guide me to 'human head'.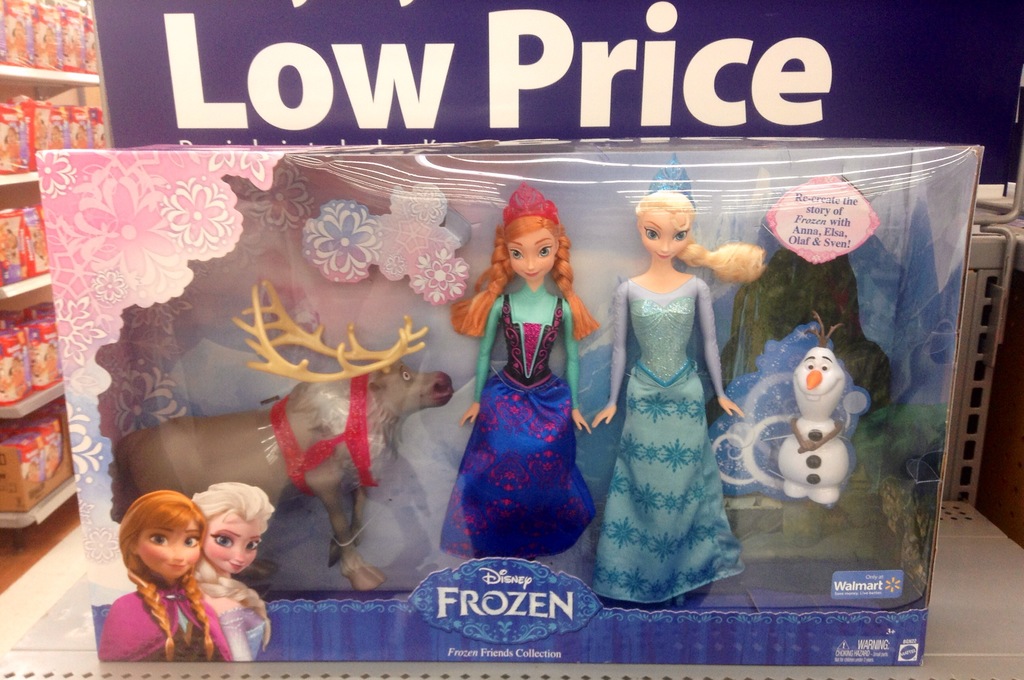
Guidance: Rect(115, 500, 202, 603).
